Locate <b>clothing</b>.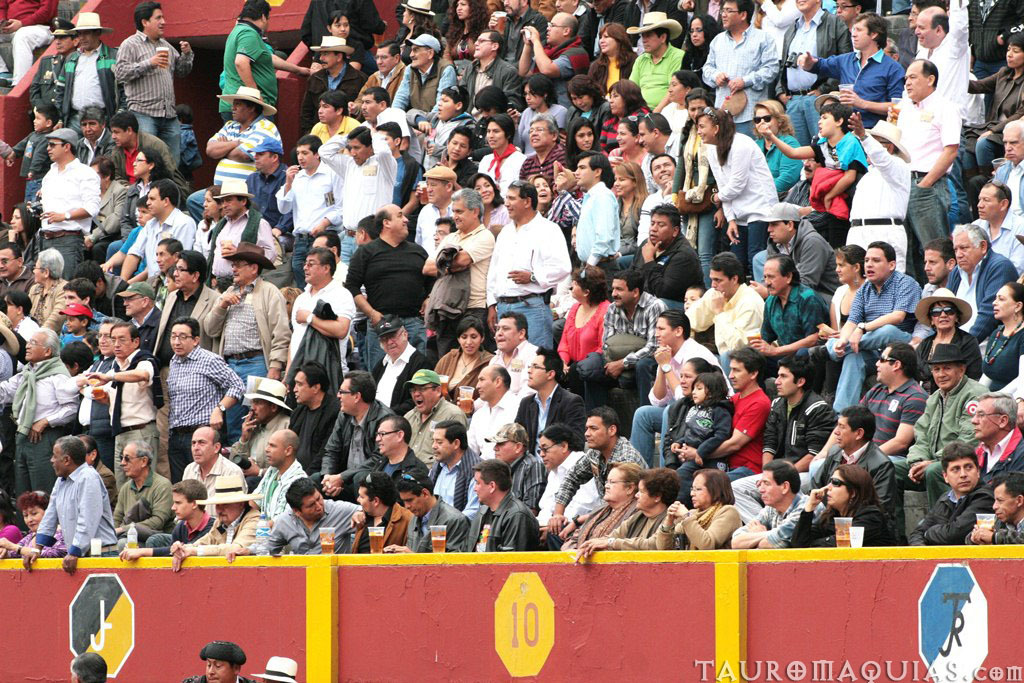
Bounding box: 488 211 569 348.
